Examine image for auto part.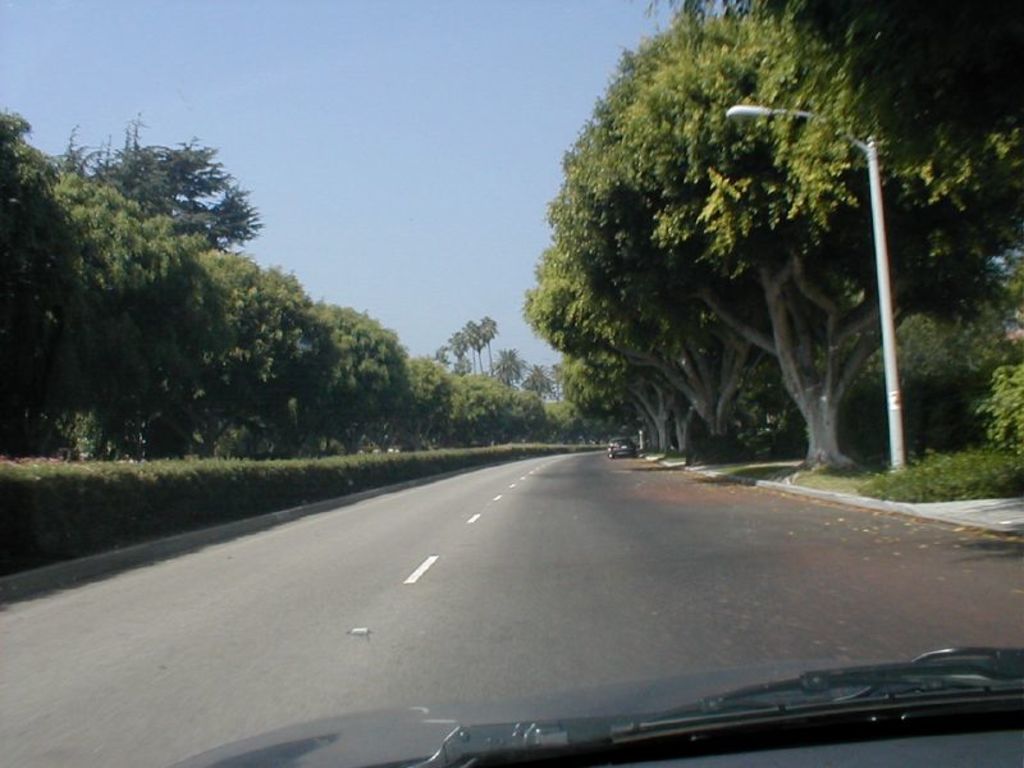
Examination result: x1=694, y1=649, x2=1023, y2=712.
